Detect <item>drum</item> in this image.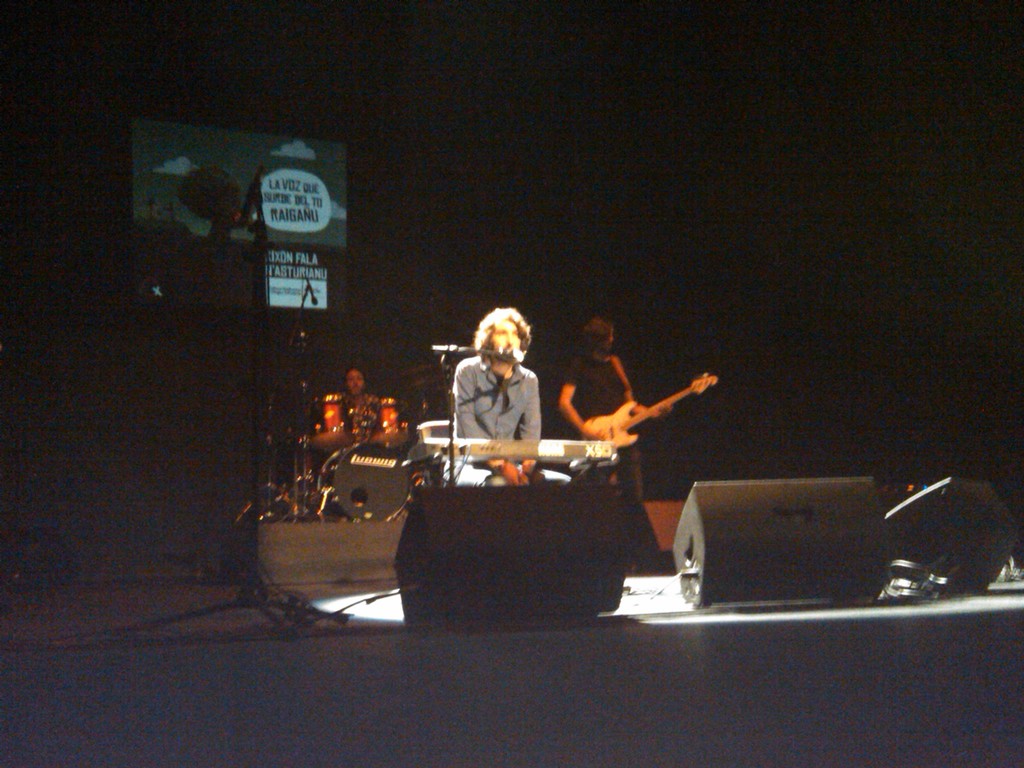
Detection: 320:444:408:522.
